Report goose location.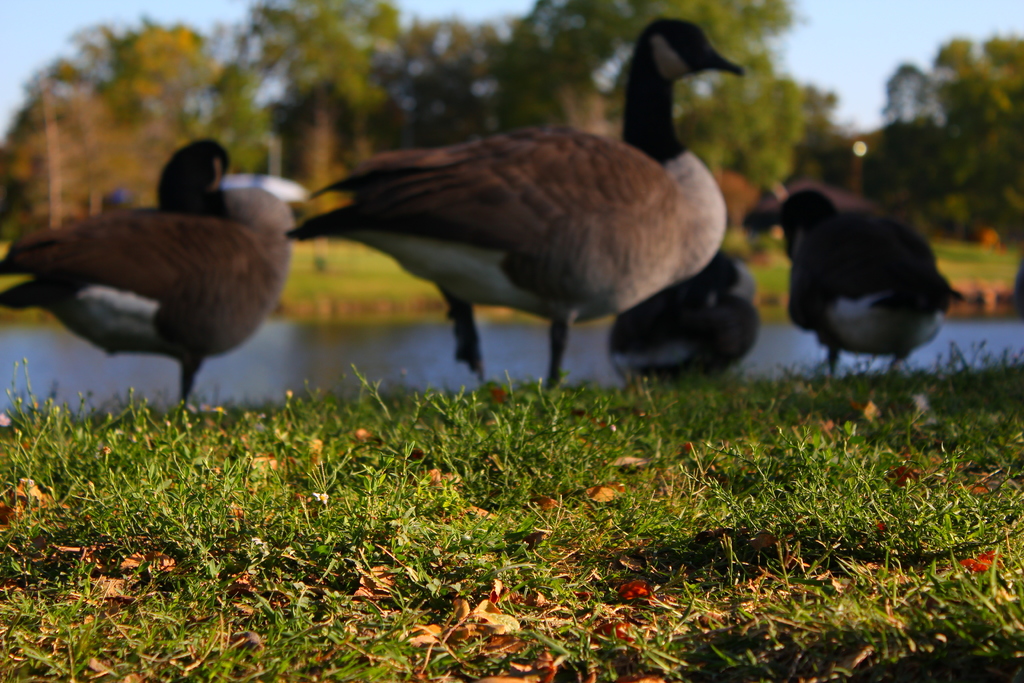
Report: <bbox>0, 139, 288, 406</bbox>.
